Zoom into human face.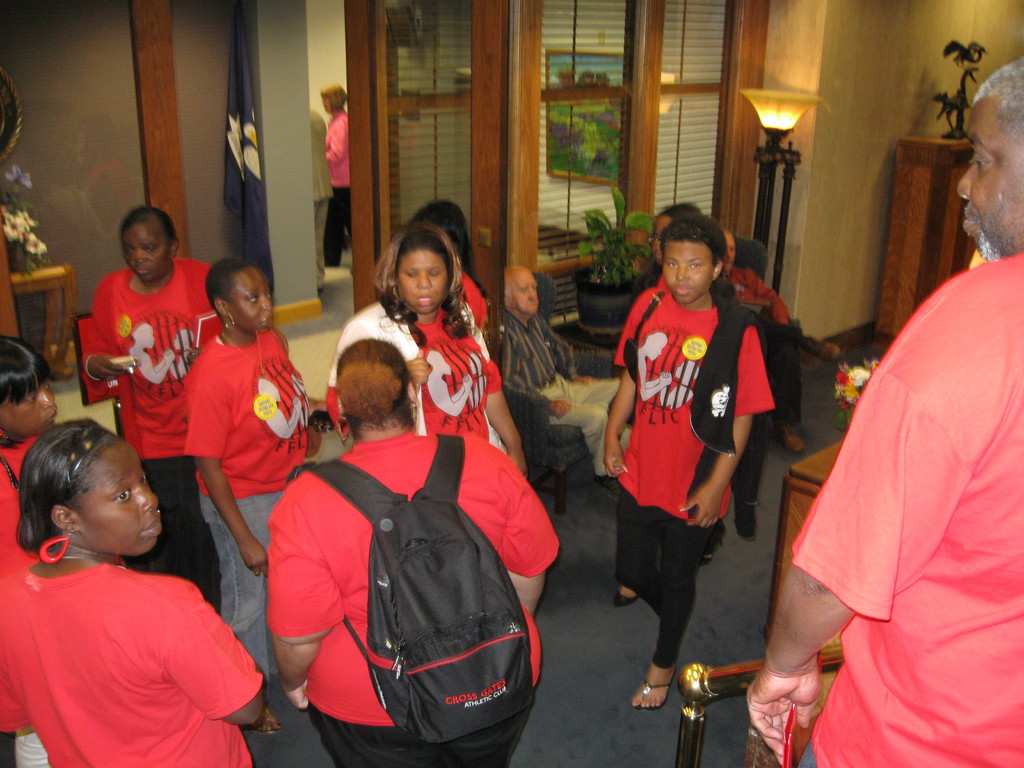
Zoom target: detection(85, 451, 162, 563).
